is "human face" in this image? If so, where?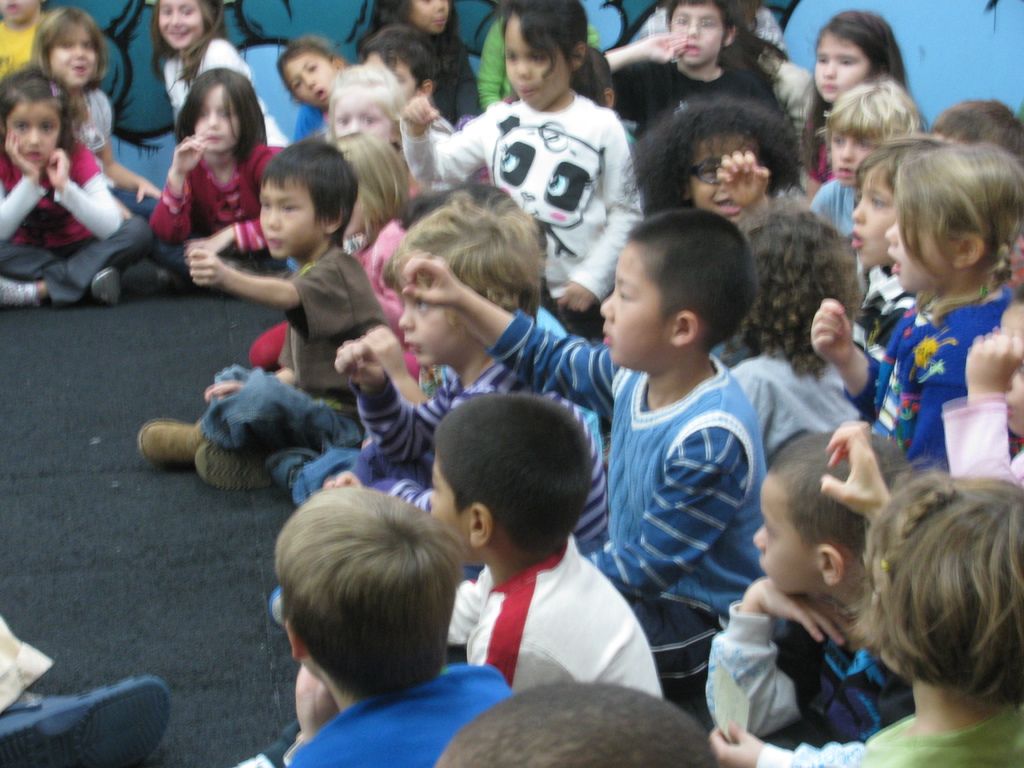
Yes, at 367/53/413/95.
